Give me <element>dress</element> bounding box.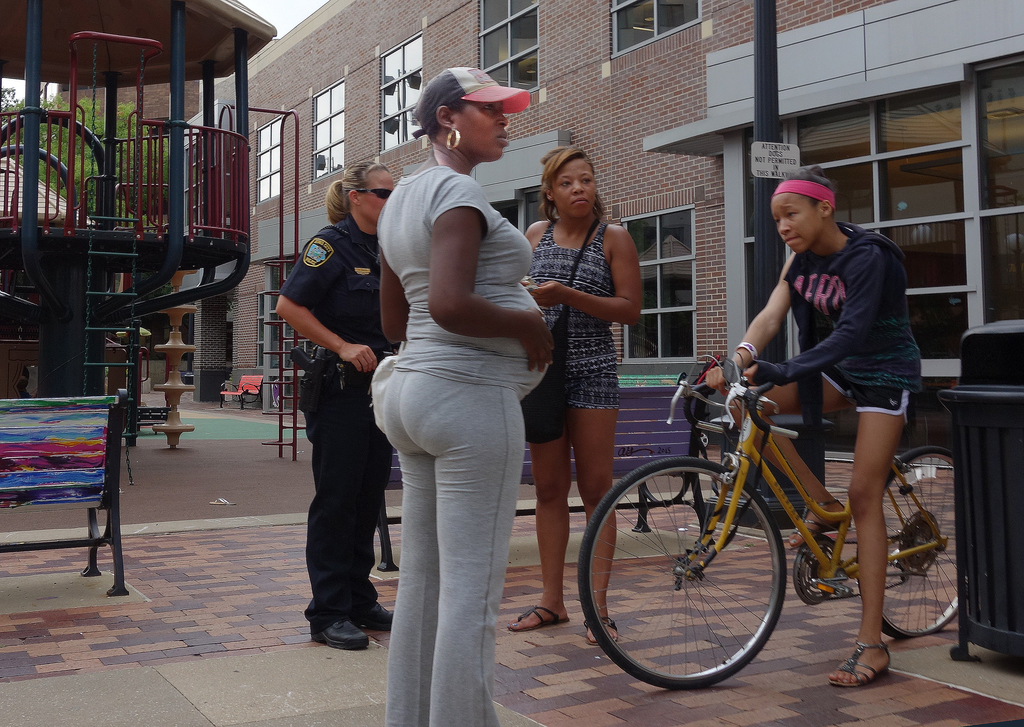
[left=524, top=204, right=643, bottom=467].
